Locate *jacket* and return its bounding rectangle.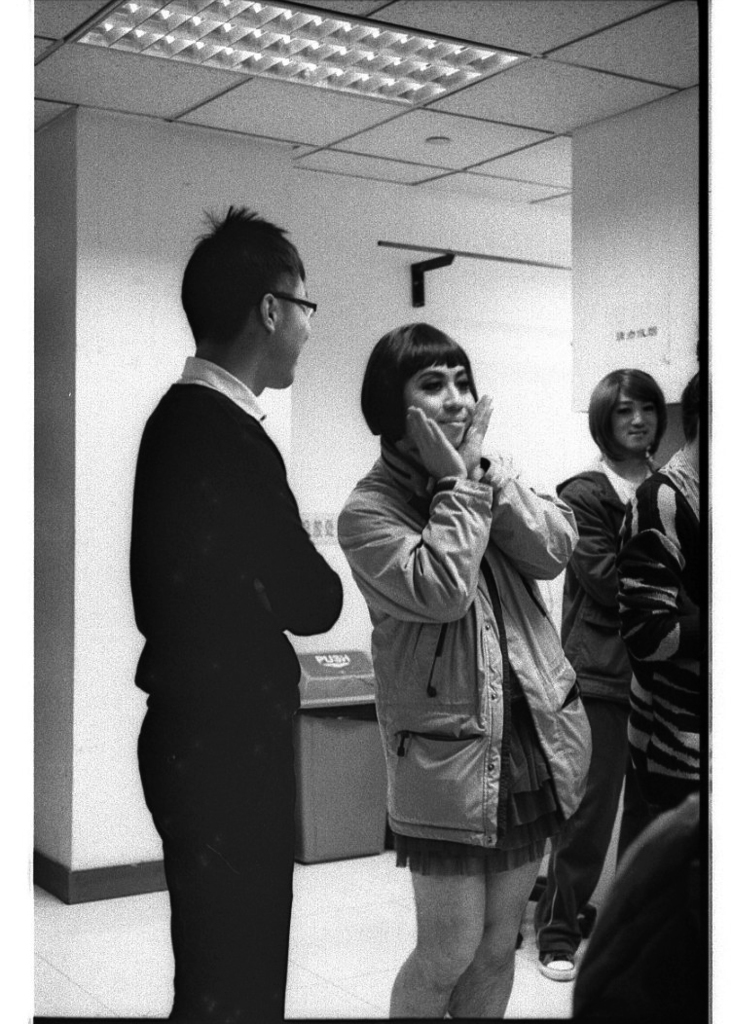
<region>331, 333, 600, 848</region>.
